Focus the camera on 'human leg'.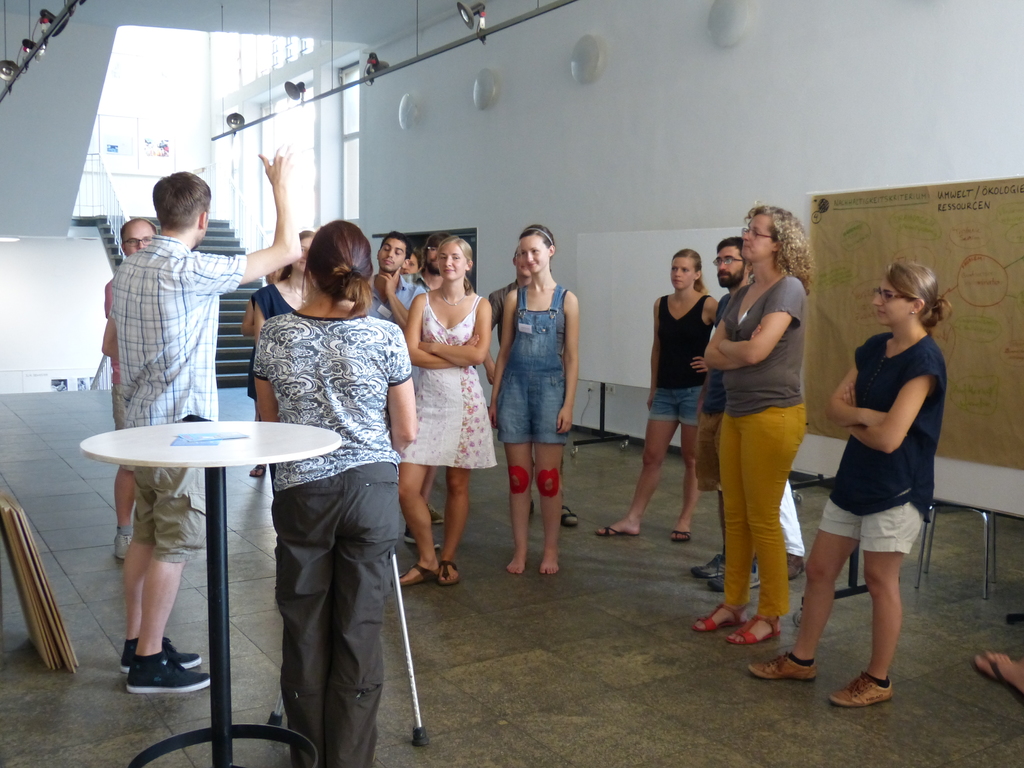
Focus region: pyautogui.locateOnScreen(420, 463, 443, 526).
